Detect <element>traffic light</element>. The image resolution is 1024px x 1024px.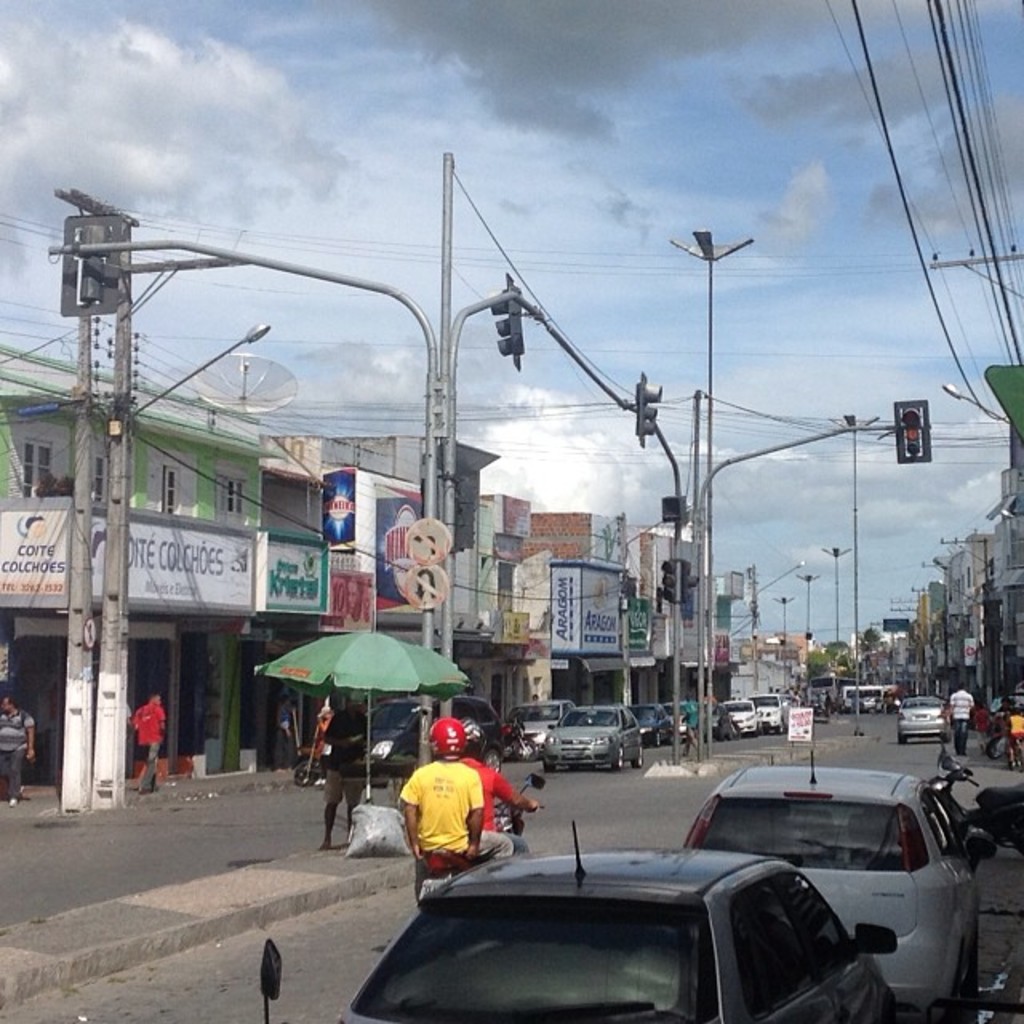
x1=61, y1=210, x2=125, y2=322.
